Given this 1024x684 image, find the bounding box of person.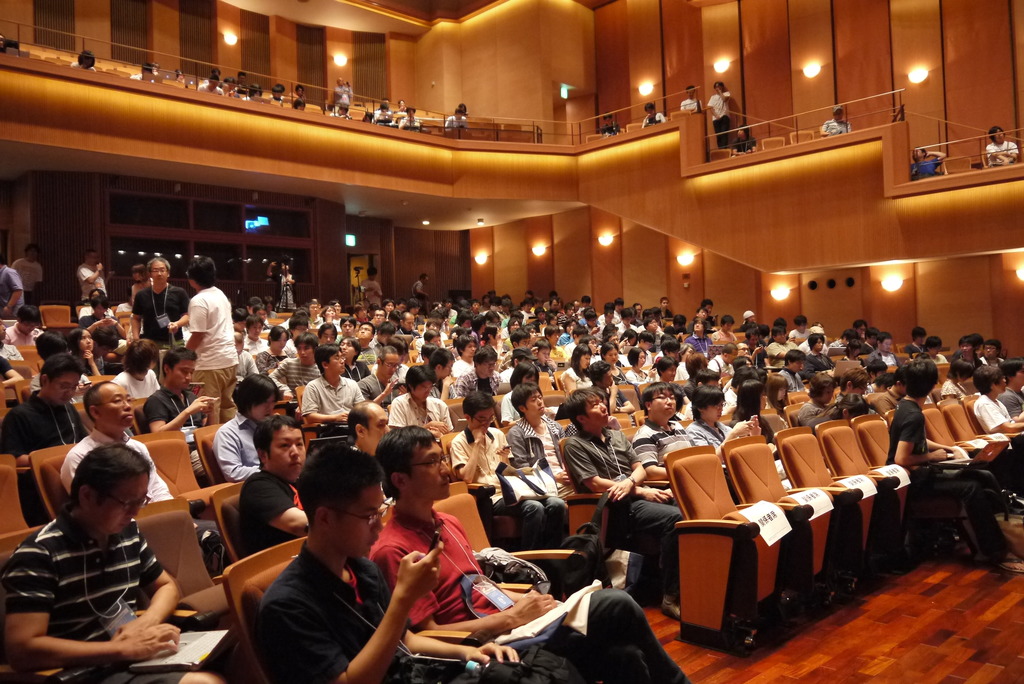
[823, 107, 852, 133].
